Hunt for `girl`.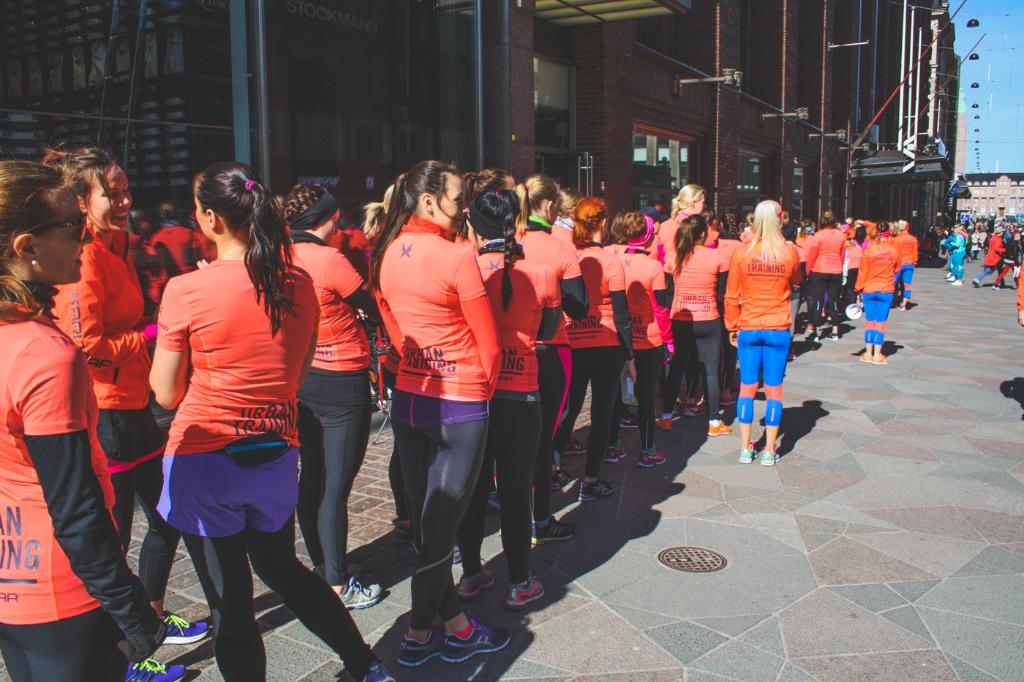
Hunted down at bbox=(847, 219, 898, 365).
